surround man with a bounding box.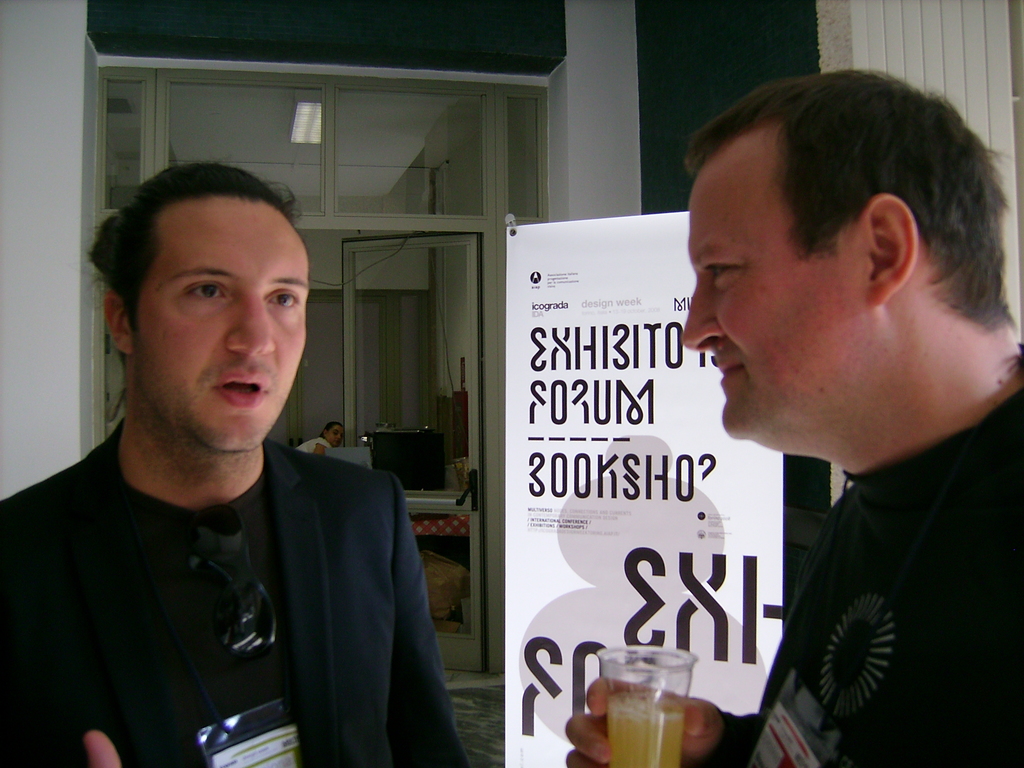
detection(291, 419, 353, 461).
